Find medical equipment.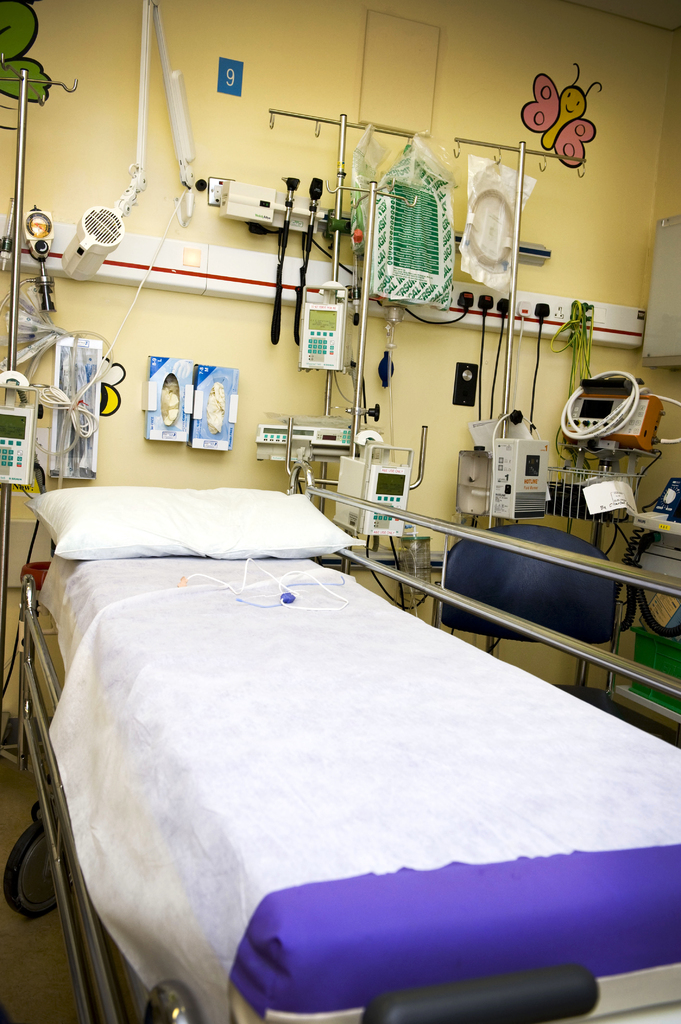
x1=323, y1=424, x2=422, y2=575.
